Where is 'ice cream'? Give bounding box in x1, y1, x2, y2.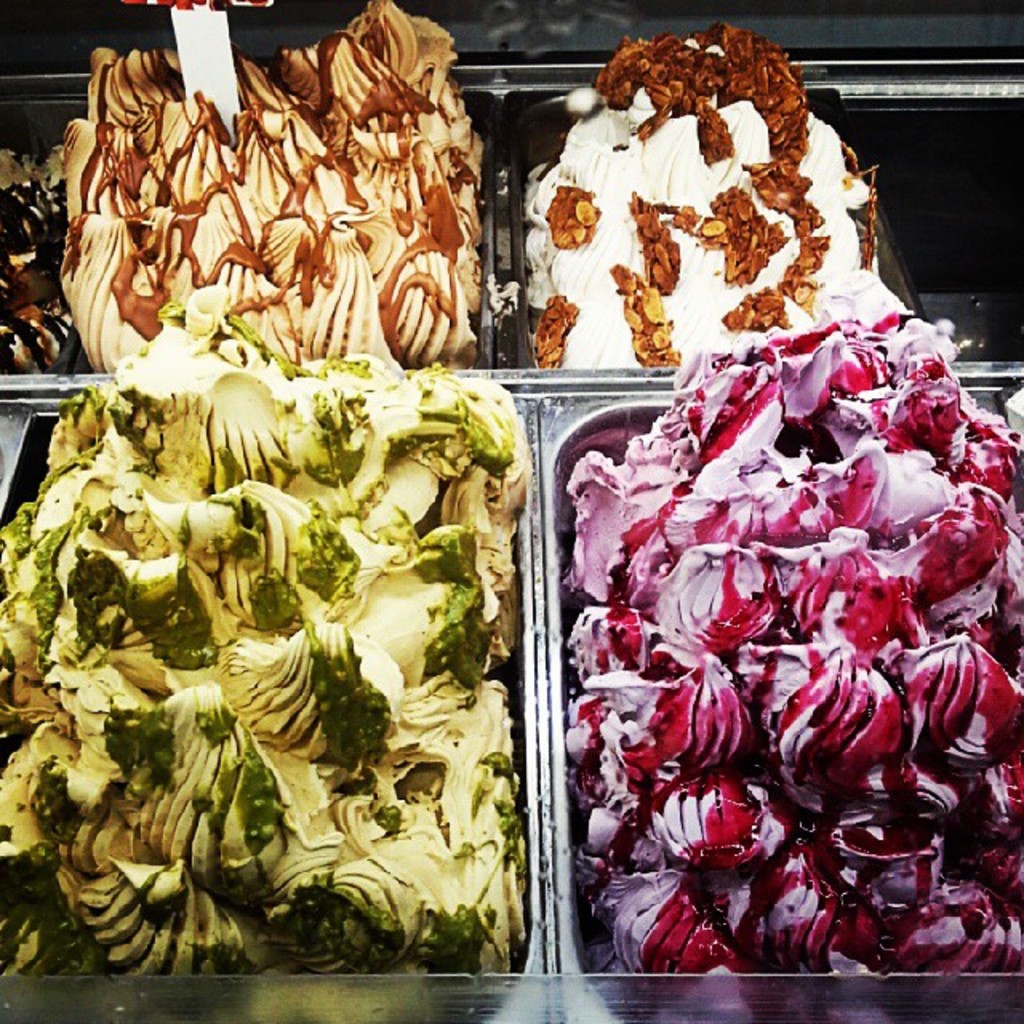
42, 0, 488, 358.
